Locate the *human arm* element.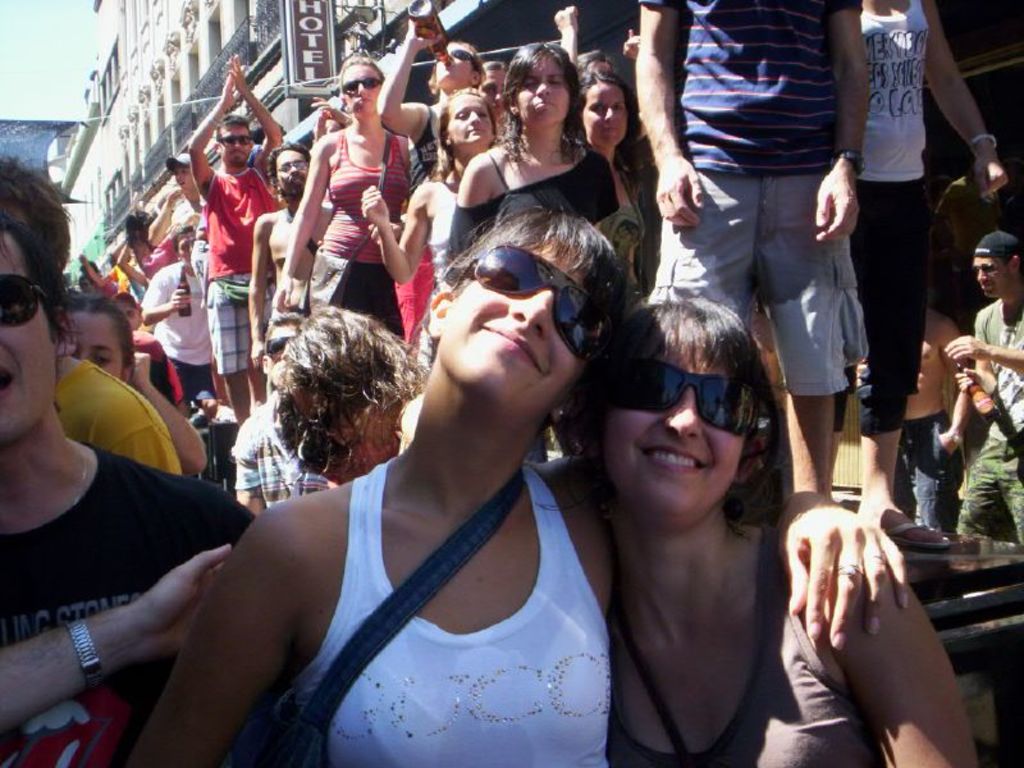
Element bbox: [360, 182, 434, 288].
